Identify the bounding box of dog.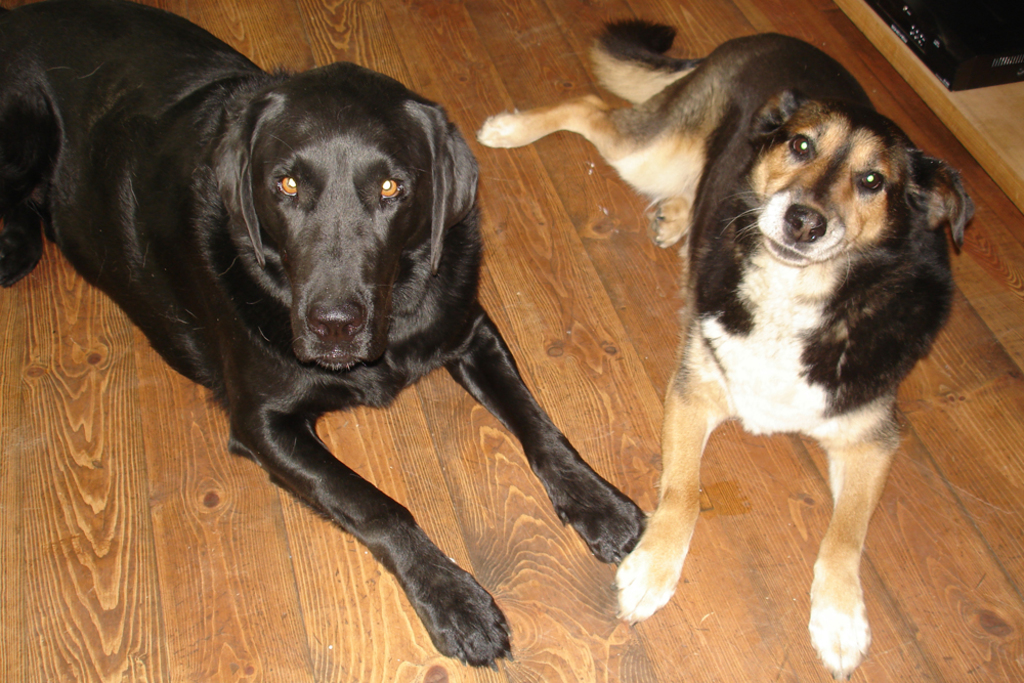
box=[476, 19, 977, 682].
